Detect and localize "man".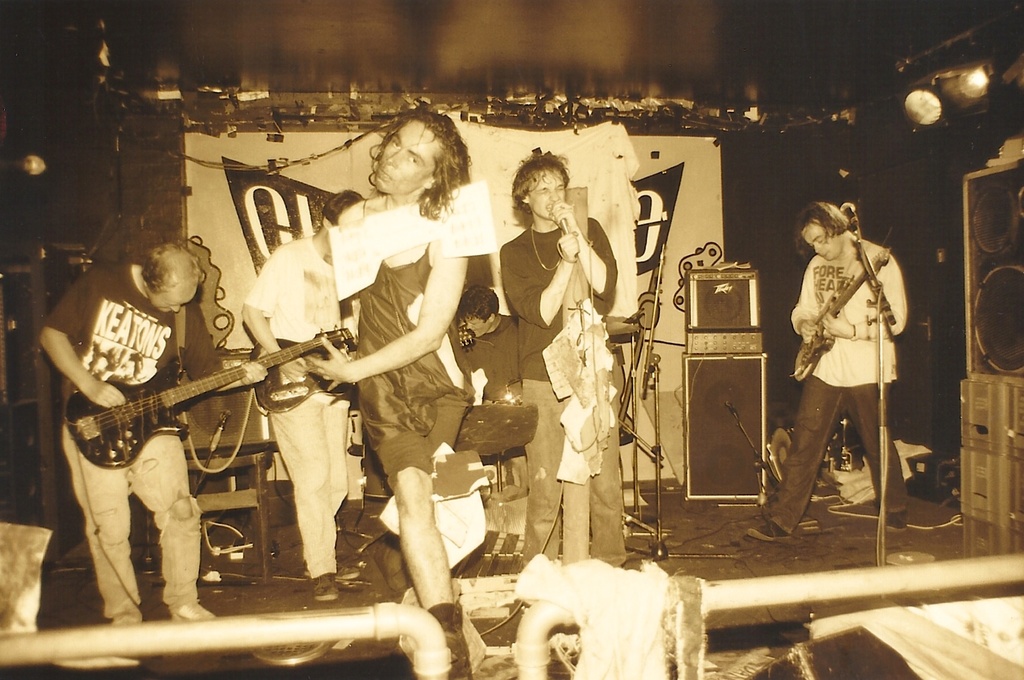
Localized at 38 244 268 623.
